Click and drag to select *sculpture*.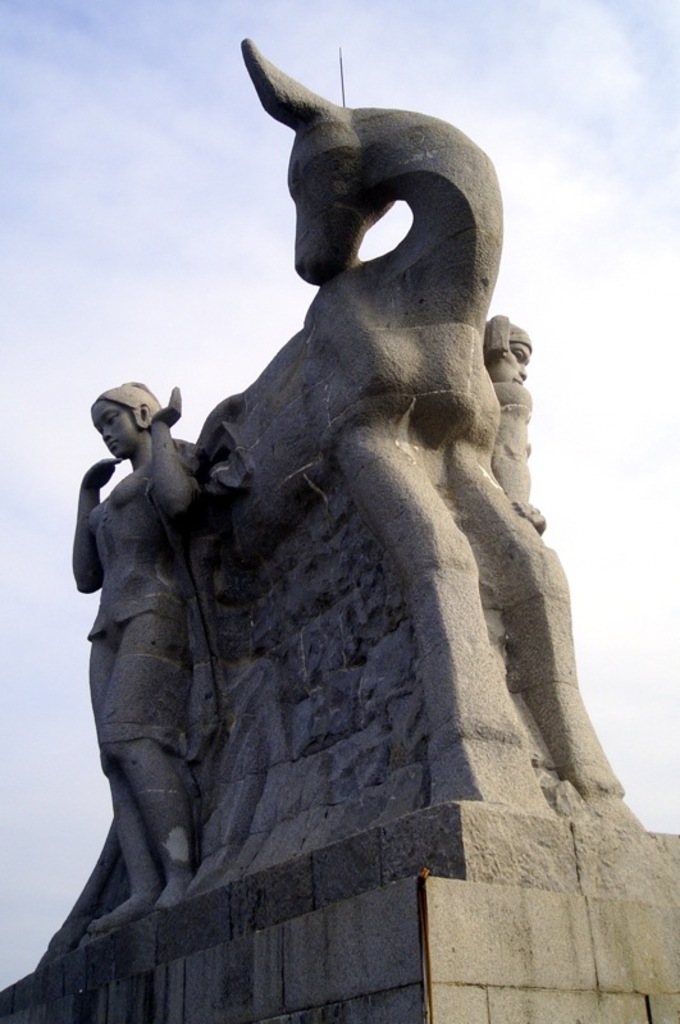
Selection: 38:45:634:943.
